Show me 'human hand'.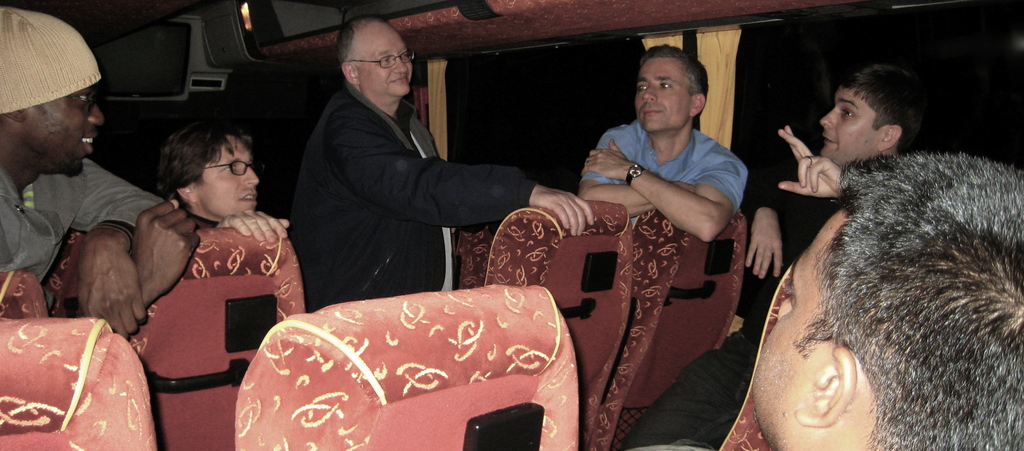
'human hand' is here: [527,183,596,240].
